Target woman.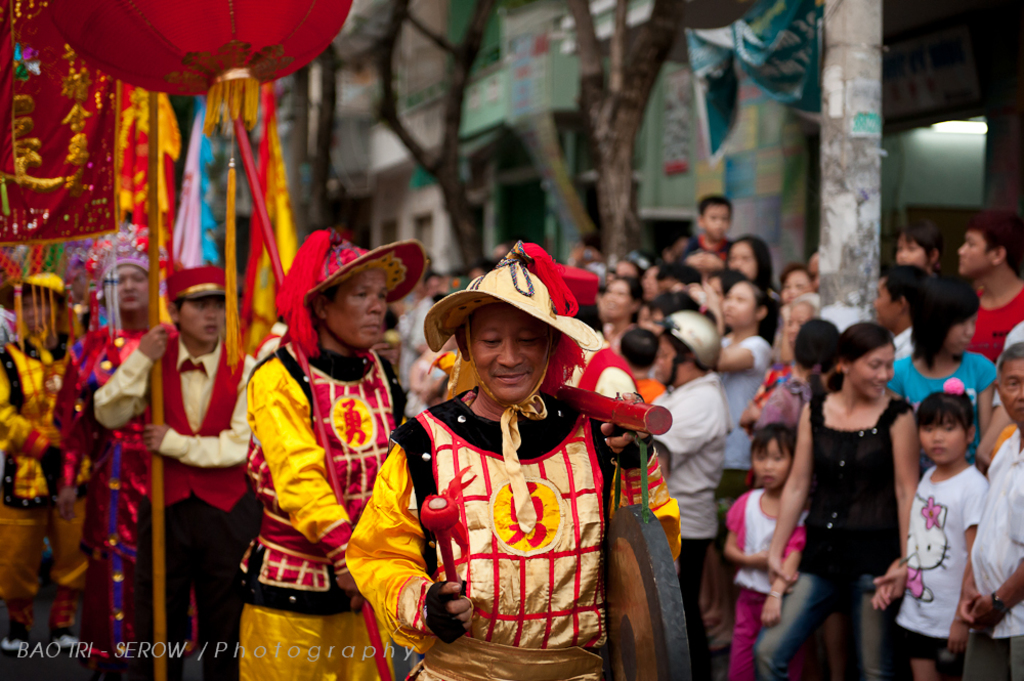
Target region: l=892, t=272, r=998, b=463.
